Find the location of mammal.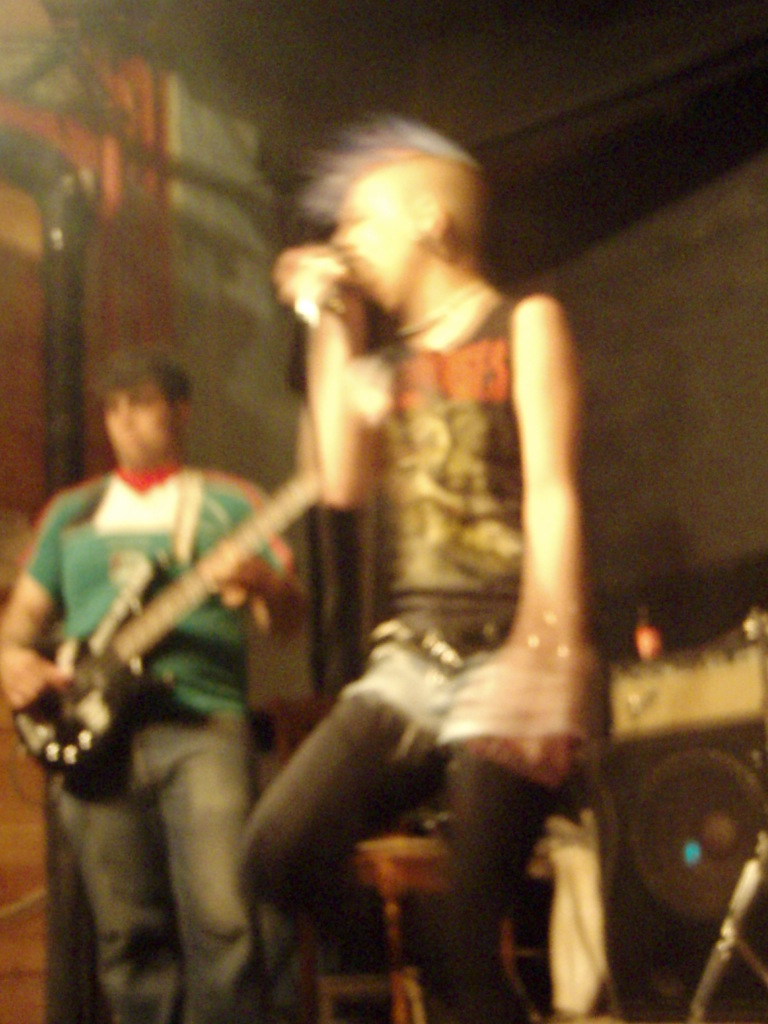
Location: [14,364,323,1000].
